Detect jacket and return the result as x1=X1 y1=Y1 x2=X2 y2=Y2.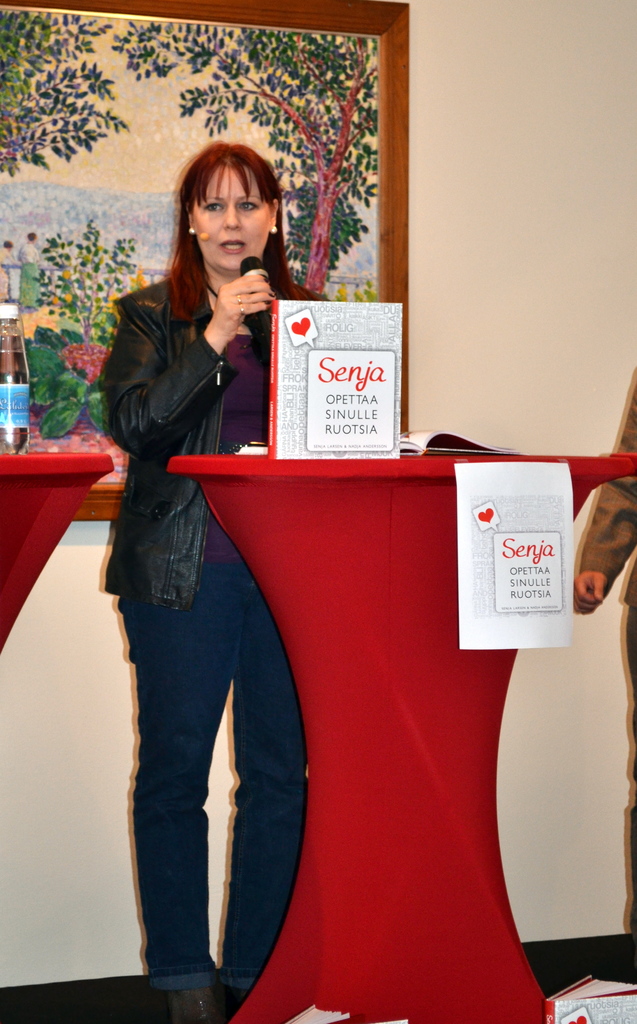
x1=88 y1=228 x2=287 y2=584.
